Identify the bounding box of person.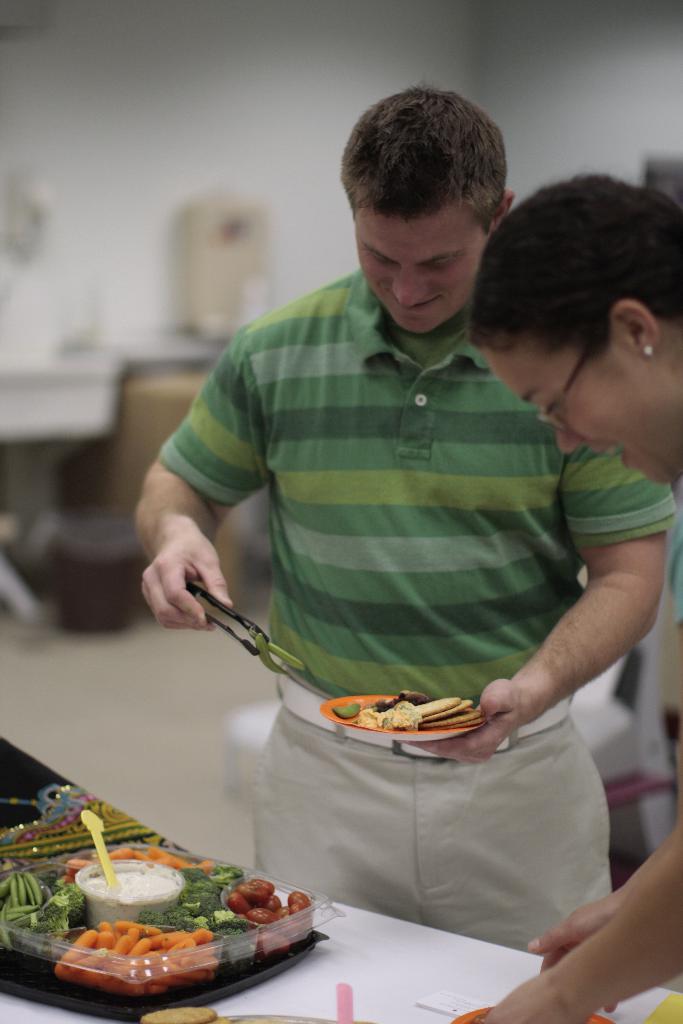
471/174/682/1021.
